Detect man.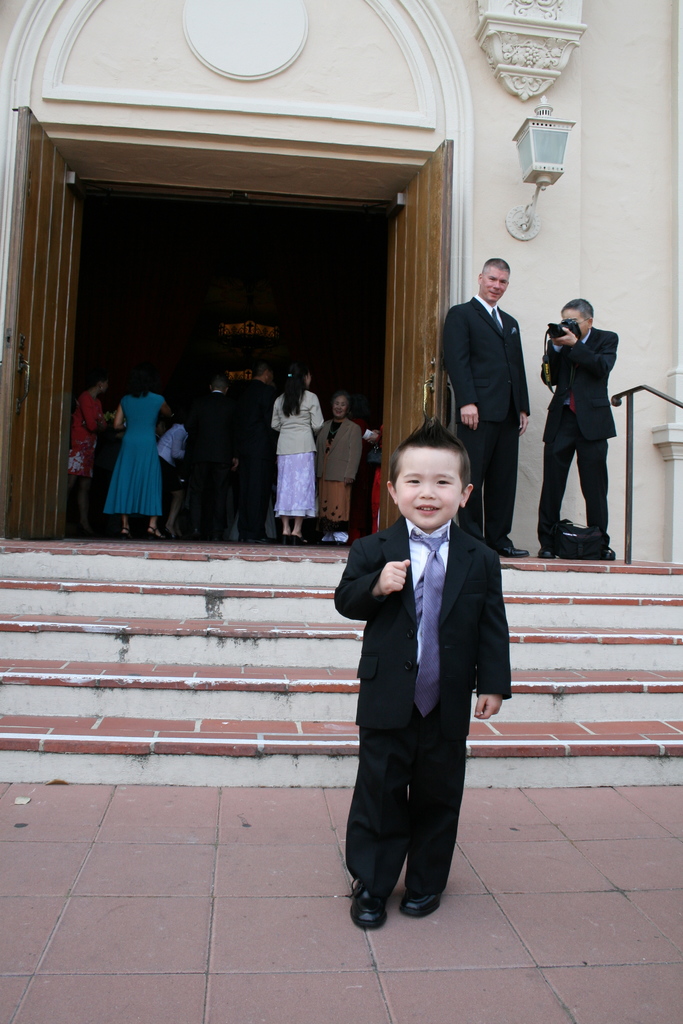
Detected at (left=534, top=285, right=632, bottom=561).
